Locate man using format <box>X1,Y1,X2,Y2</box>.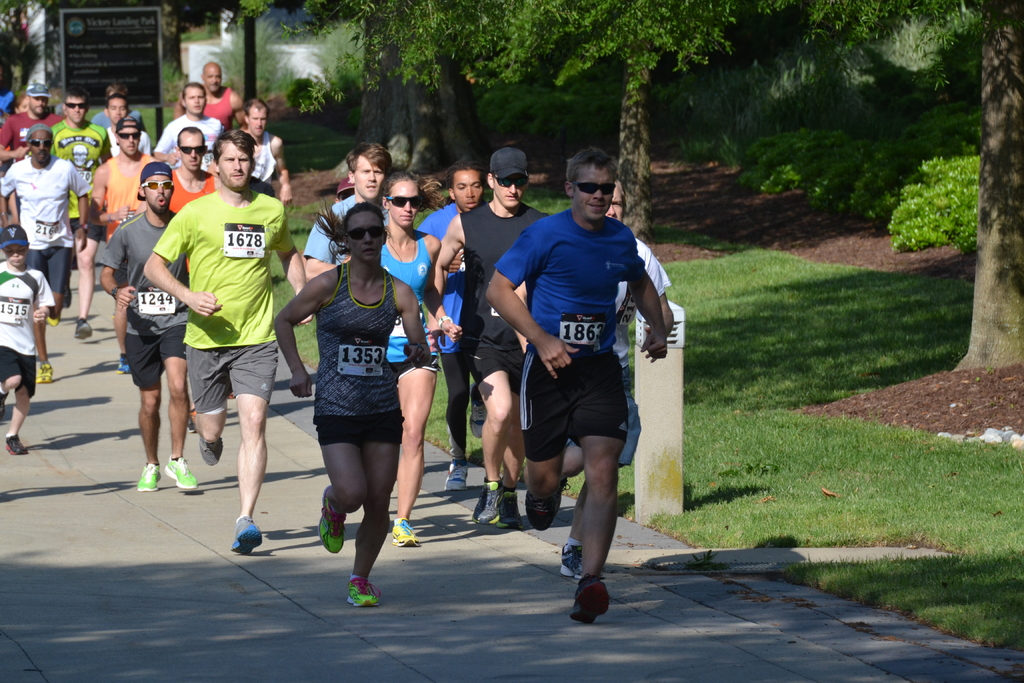
<box>0,82,58,160</box>.
